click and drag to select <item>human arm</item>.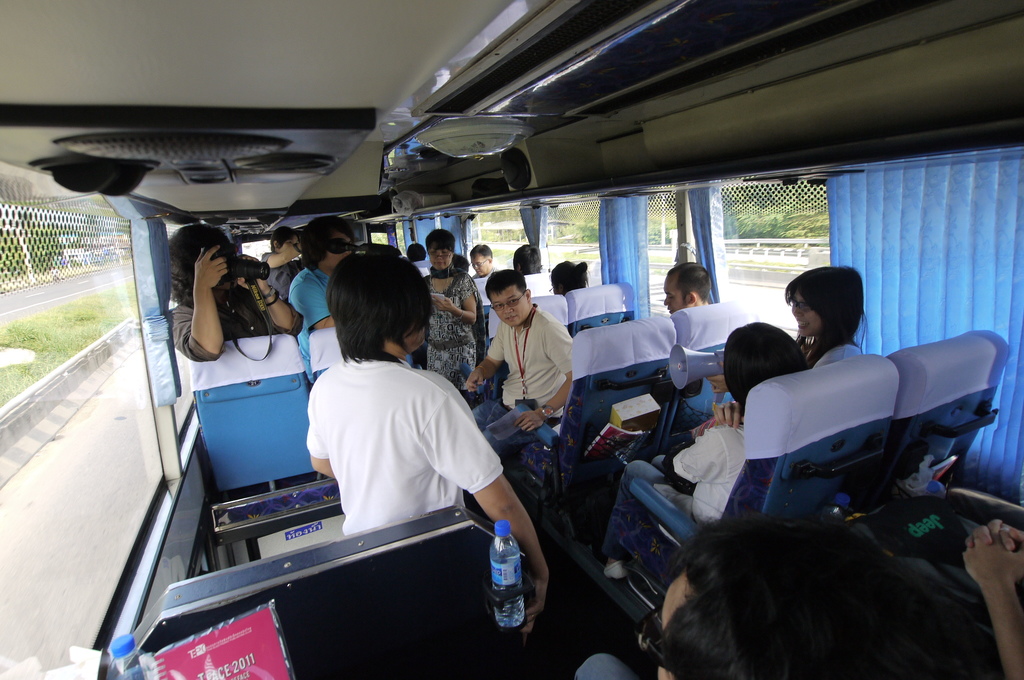
Selection: <box>170,238,232,368</box>.
